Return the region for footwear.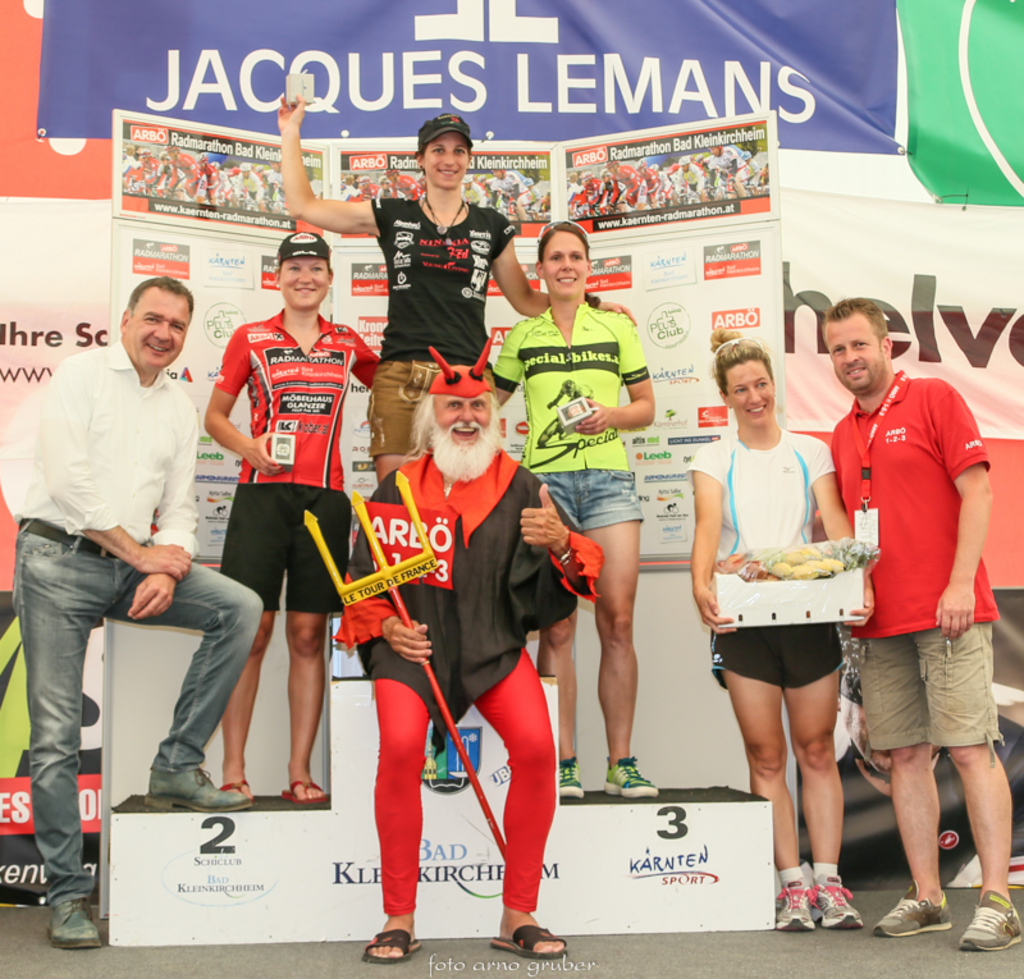
<region>145, 763, 247, 813</region>.
